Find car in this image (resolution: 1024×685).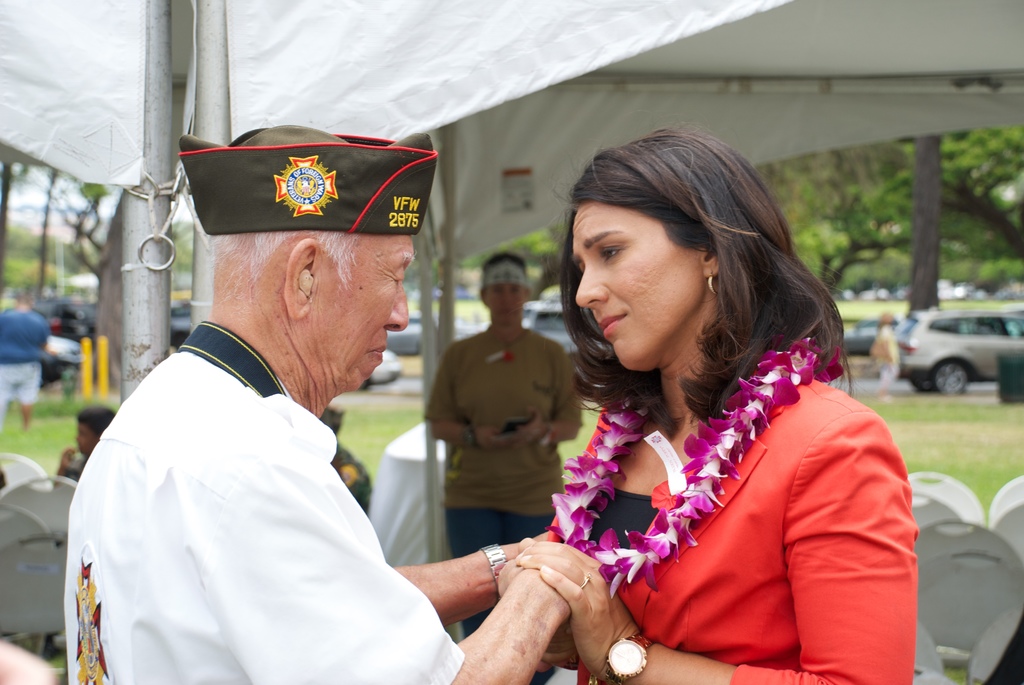
left=388, top=320, right=469, bottom=356.
